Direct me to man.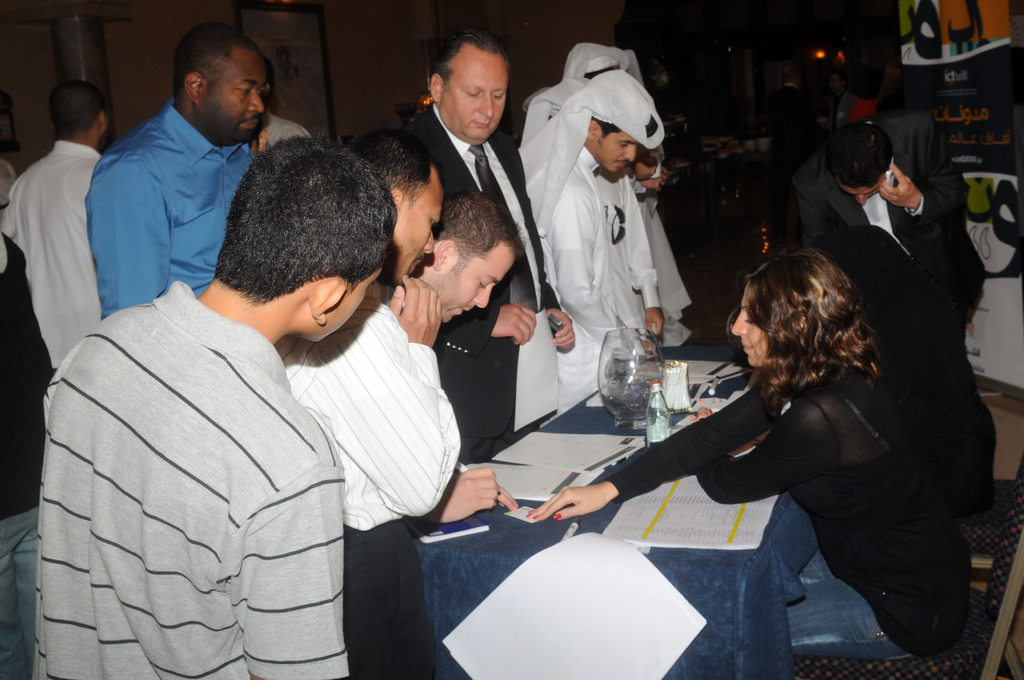
Direction: Rect(826, 70, 853, 123).
